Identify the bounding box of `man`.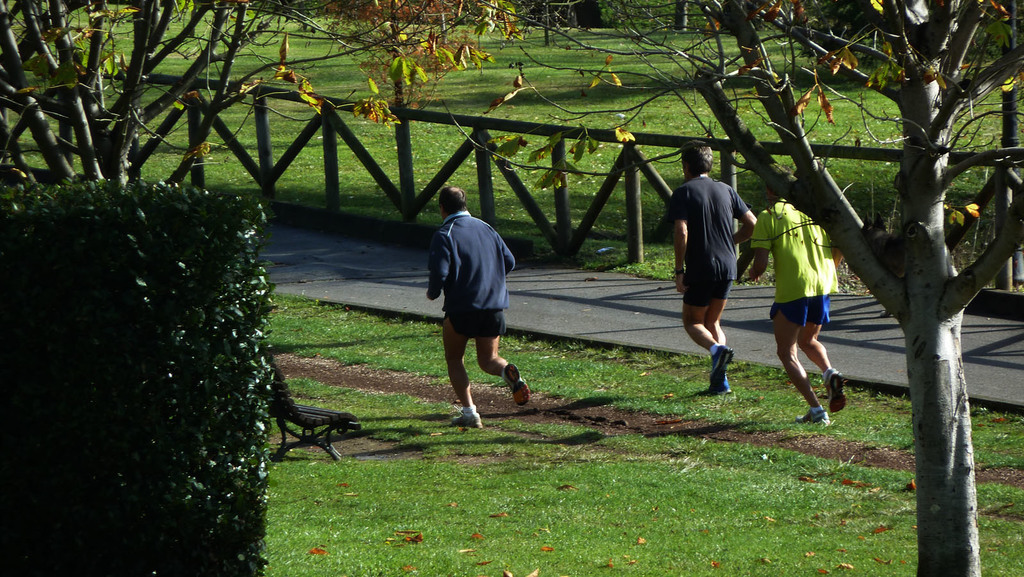
box=[673, 138, 756, 395].
